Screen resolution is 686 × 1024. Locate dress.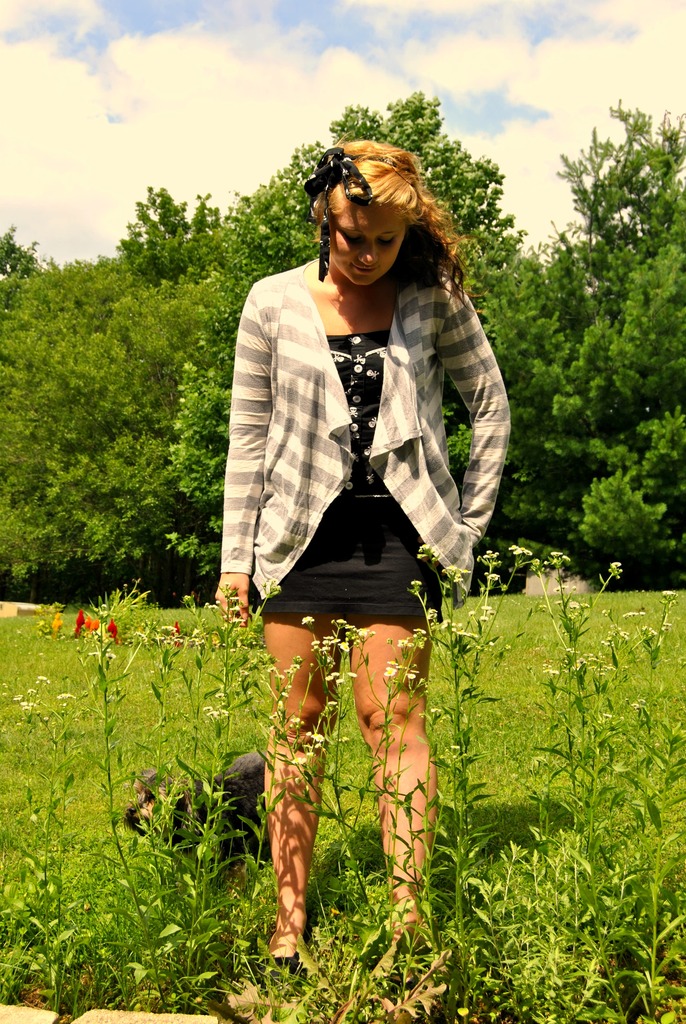
(229, 264, 512, 609).
